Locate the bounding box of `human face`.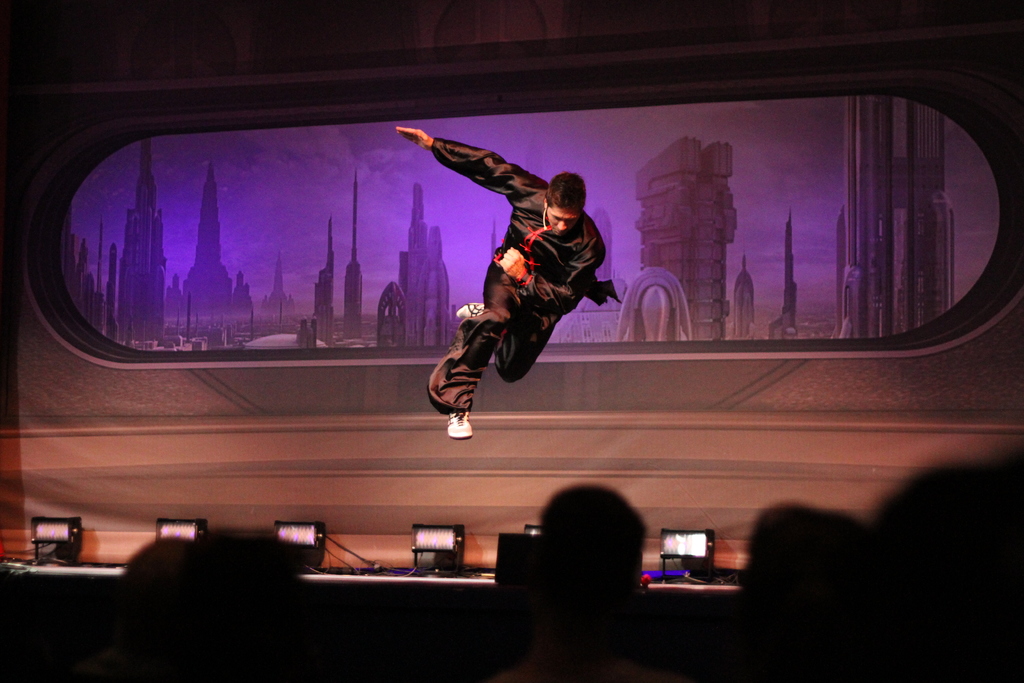
Bounding box: (545, 205, 582, 240).
